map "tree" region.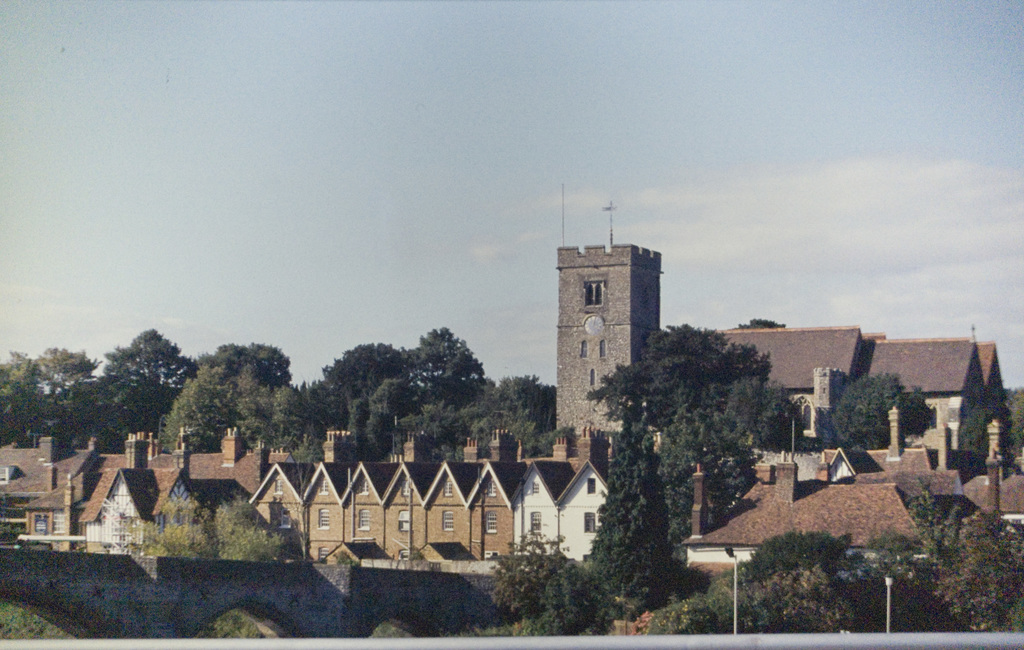
Mapped to x1=129 y1=499 x2=294 y2=558.
